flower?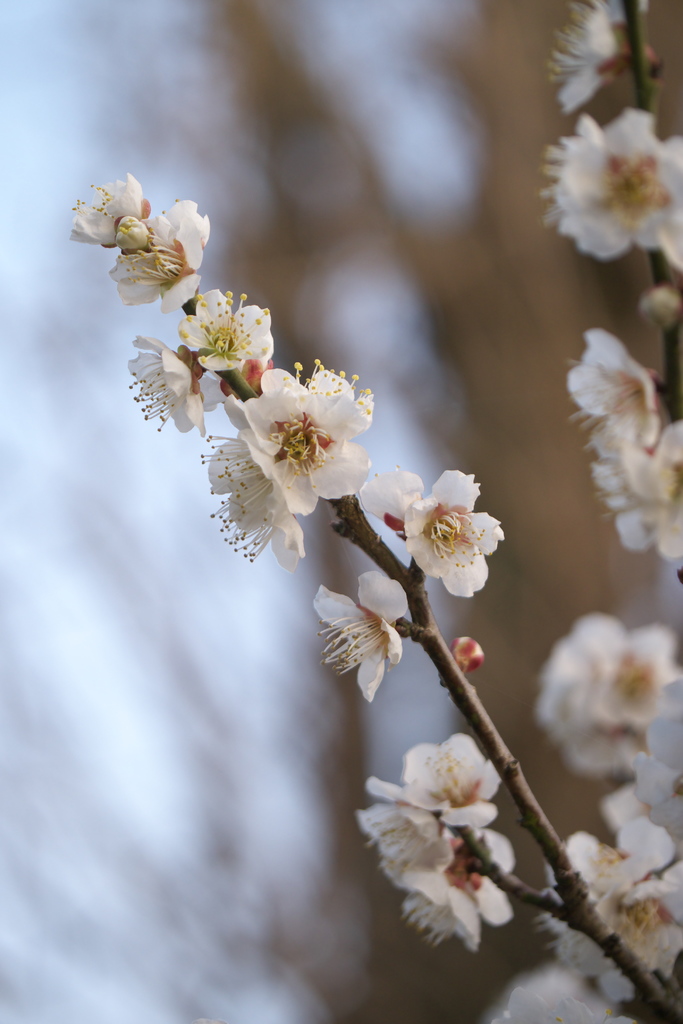
537, 618, 679, 784
